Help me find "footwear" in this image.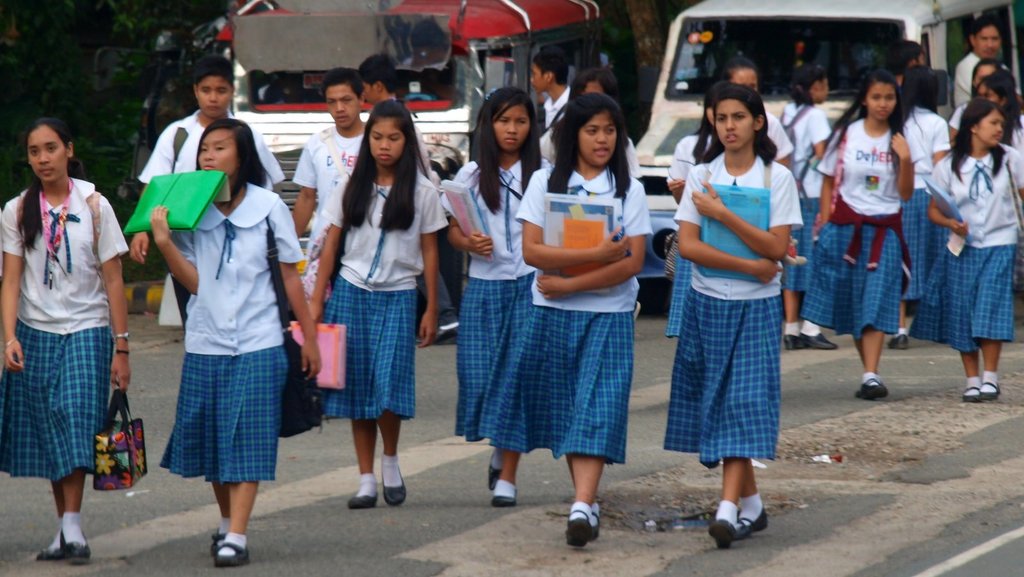
Found it: box(708, 520, 732, 554).
